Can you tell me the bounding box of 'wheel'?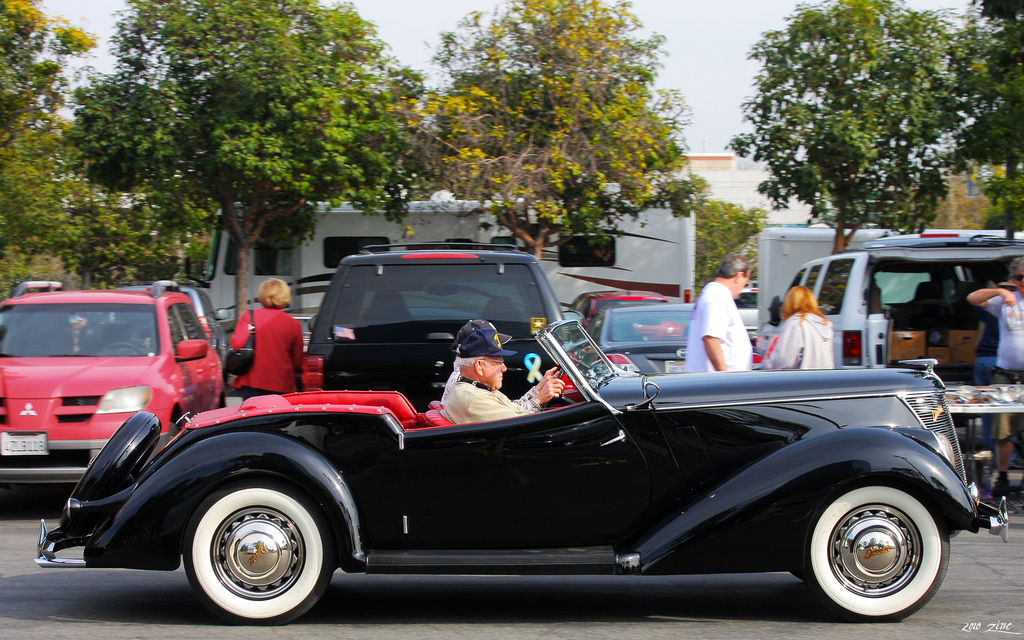
Rect(803, 476, 951, 623).
